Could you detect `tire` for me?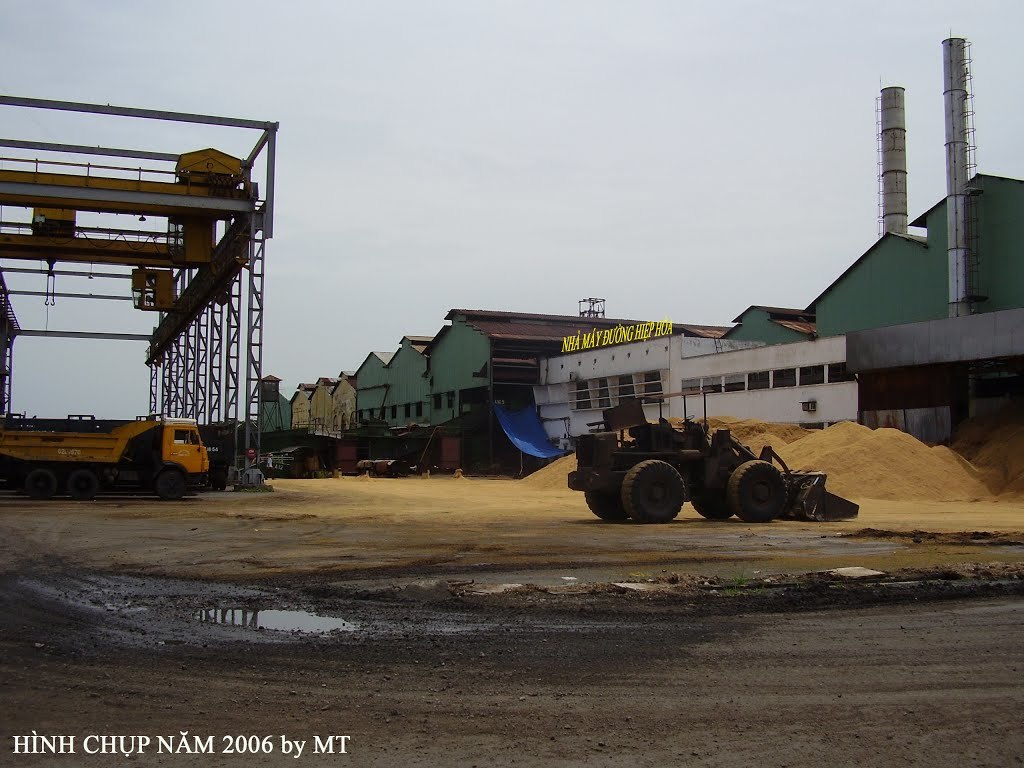
Detection result: (585, 485, 624, 523).
